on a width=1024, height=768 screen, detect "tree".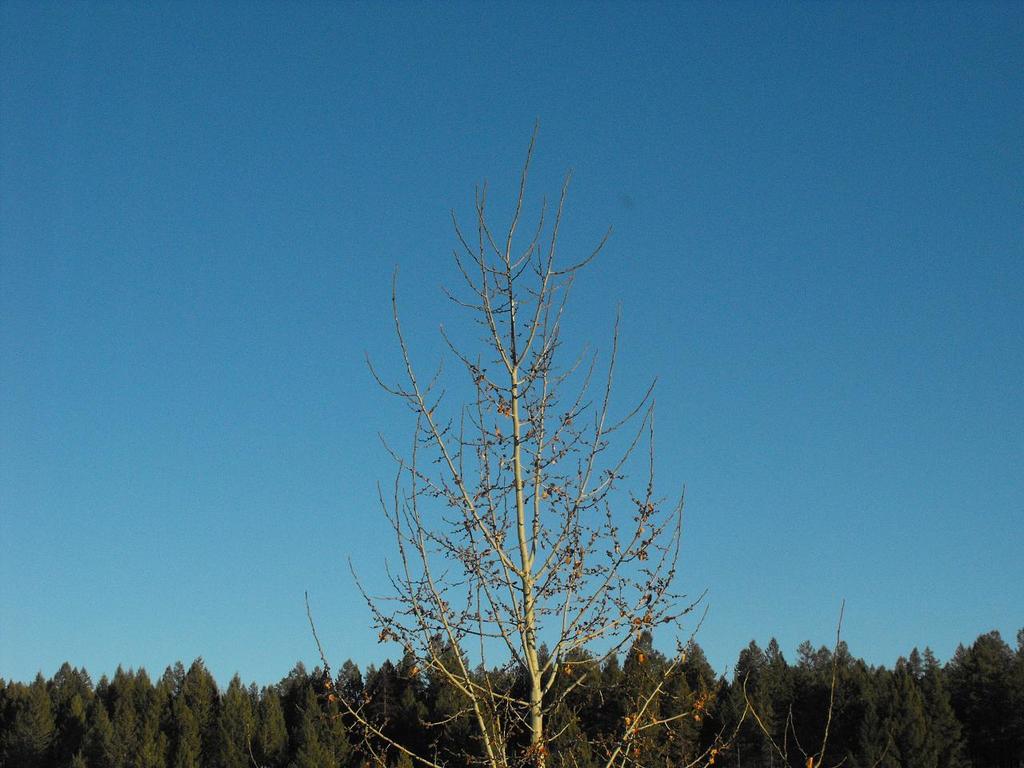
box=[838, 666, 878, 764].
